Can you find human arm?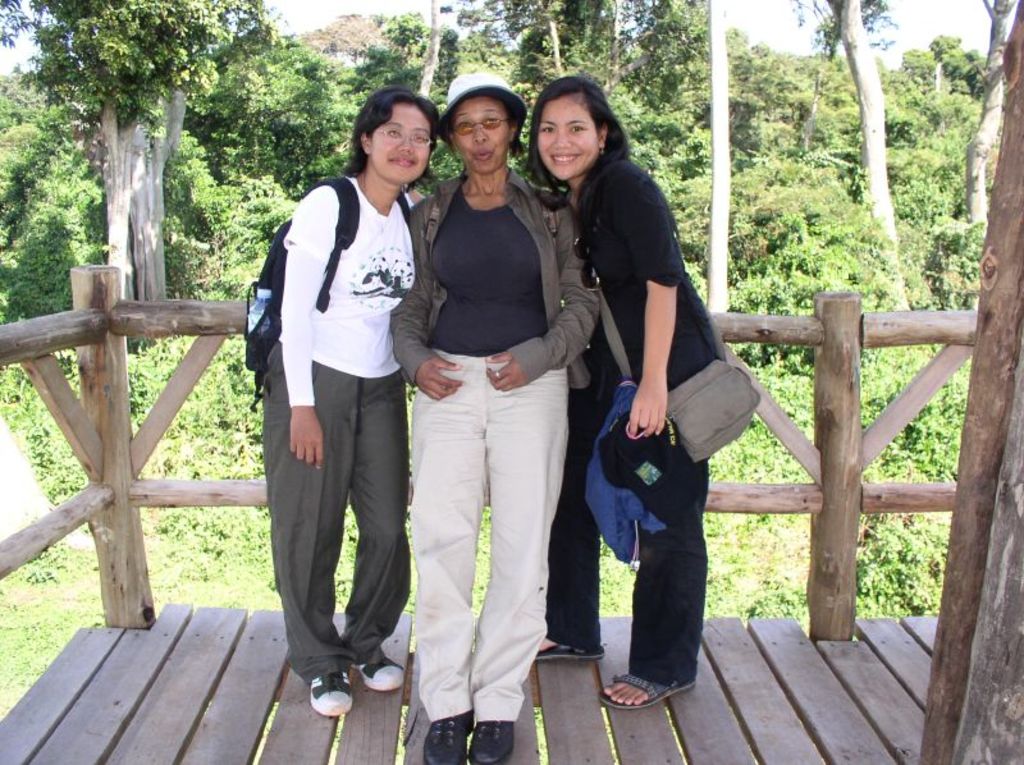
Yes, bounding box: <bbox>480, 188, 607, 397</bbox>.
